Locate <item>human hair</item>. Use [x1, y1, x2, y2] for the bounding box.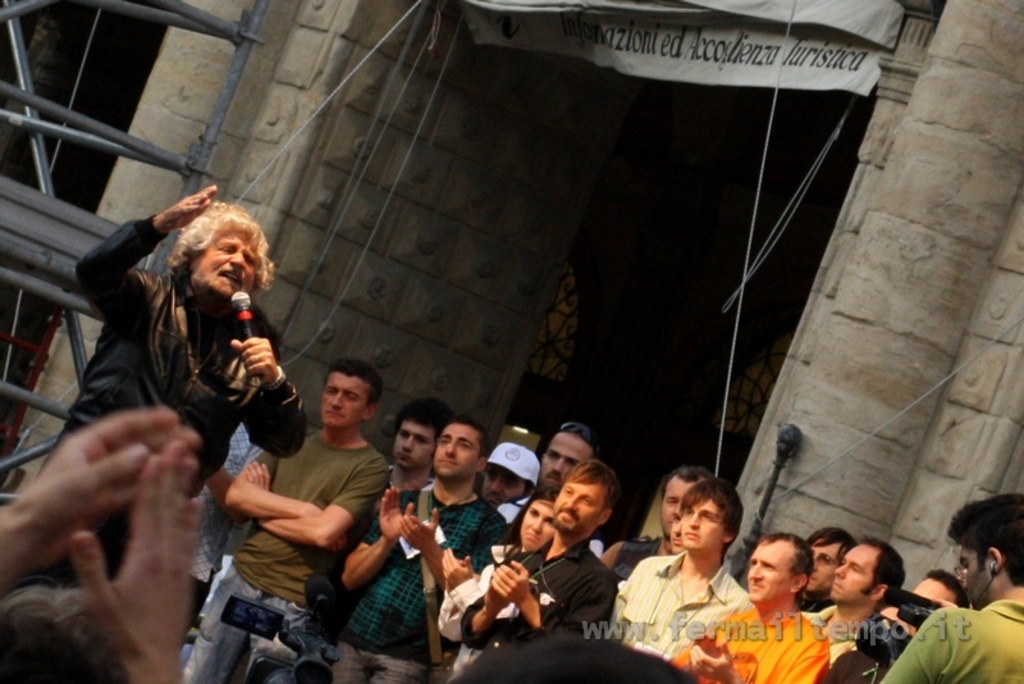
[388, 398, 444, 443].
